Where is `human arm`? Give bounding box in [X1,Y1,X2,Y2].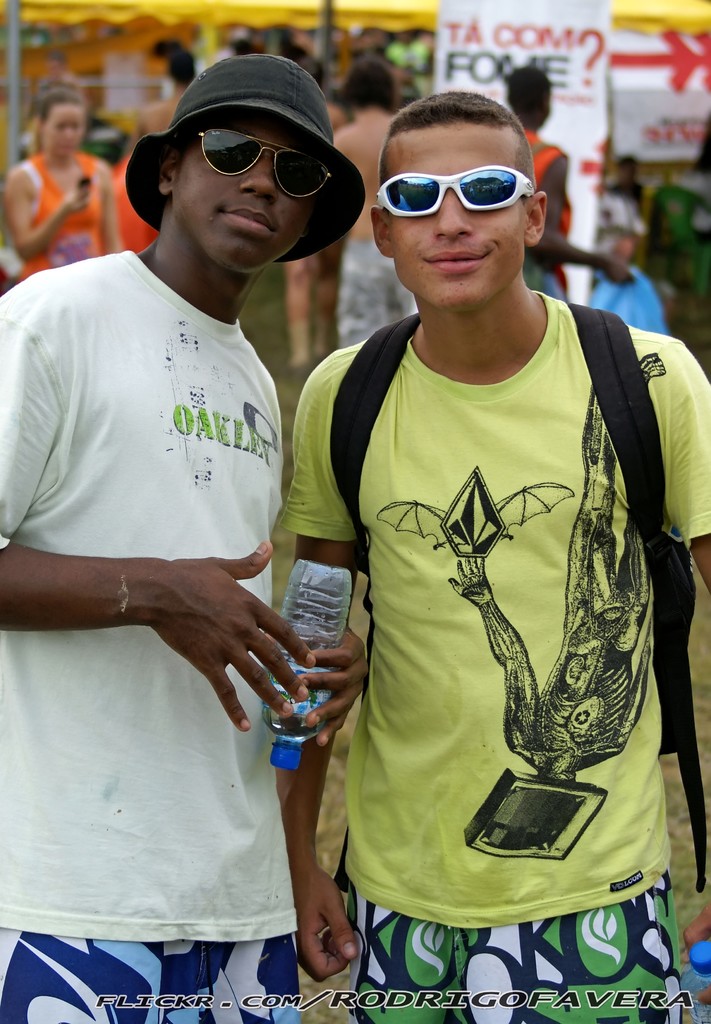
[291,257,320,362].
